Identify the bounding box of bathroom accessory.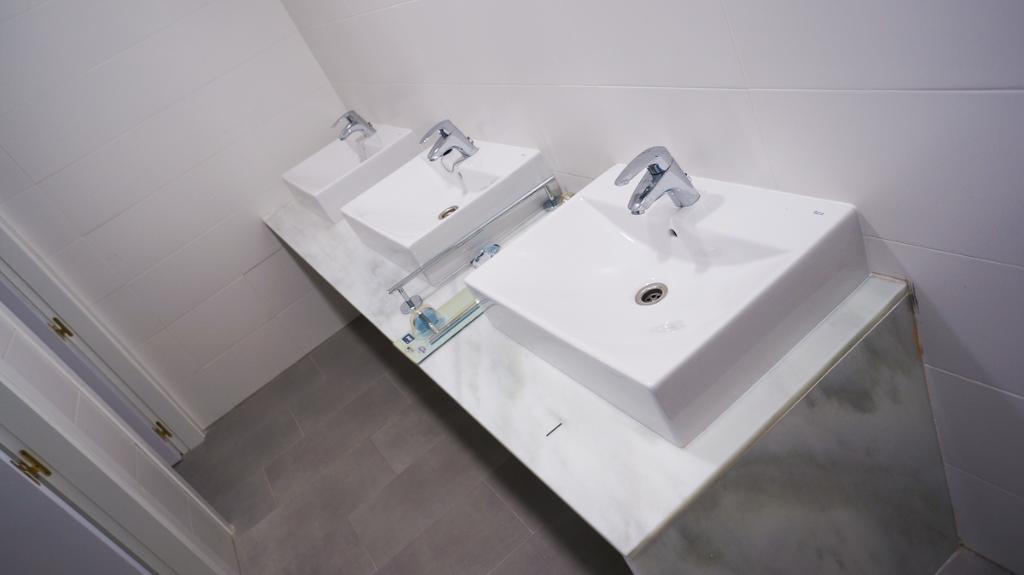
<box>417,119,478,172</box>.
